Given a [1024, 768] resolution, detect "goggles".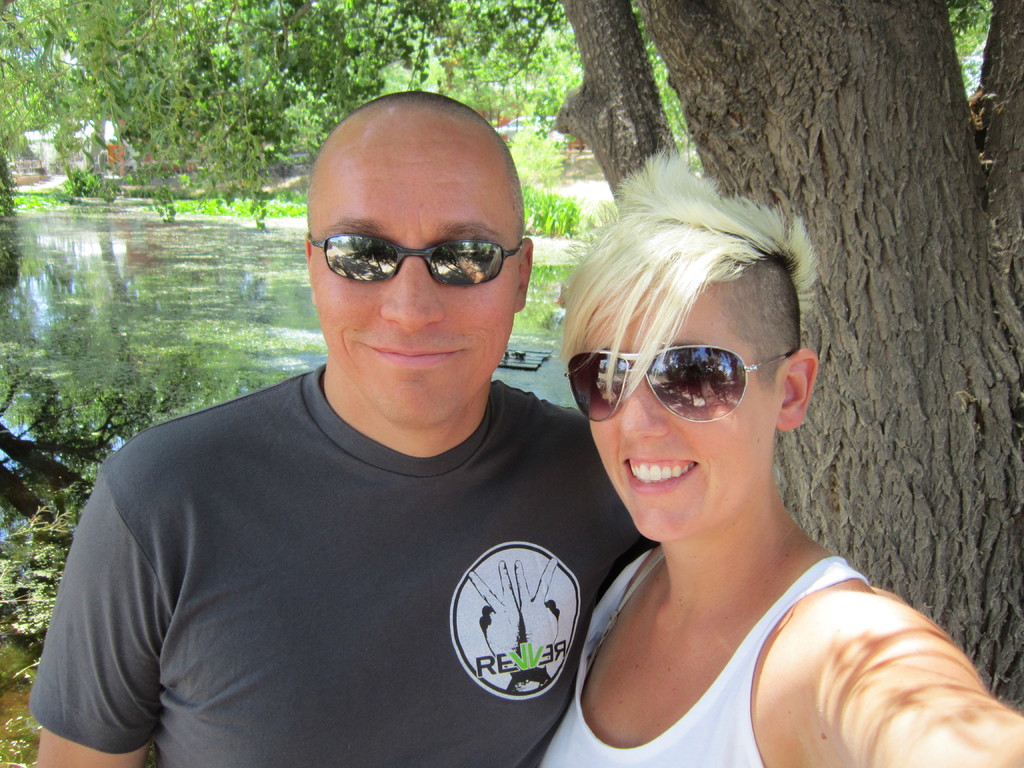
region(571, 335, 801, 428).
